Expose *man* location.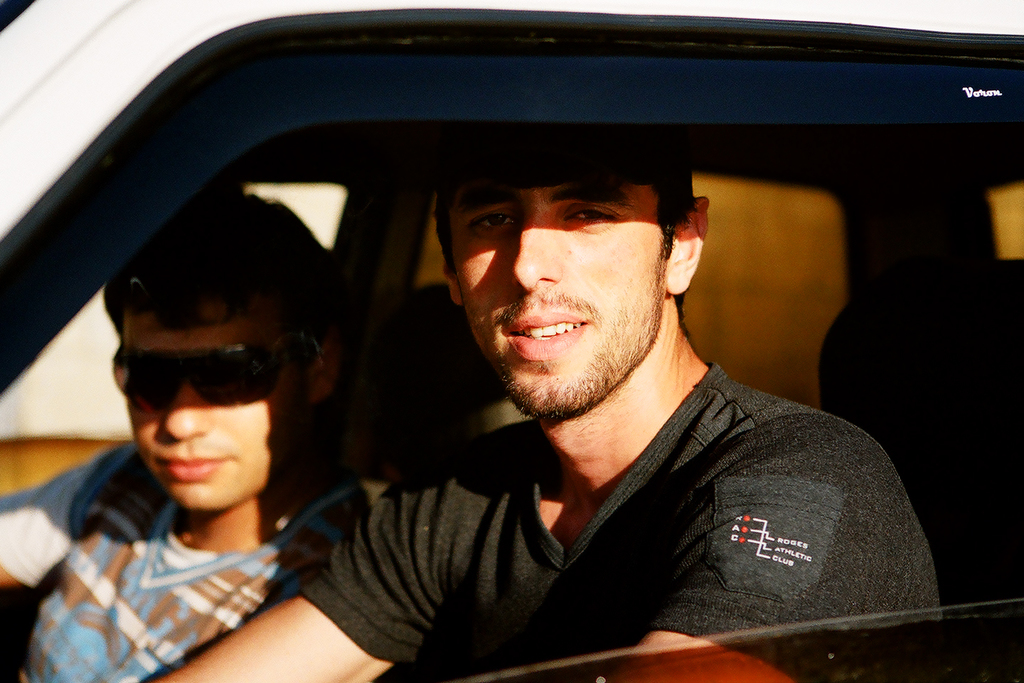
Exposed at left=0, top=186, right=401, bottom=682.
